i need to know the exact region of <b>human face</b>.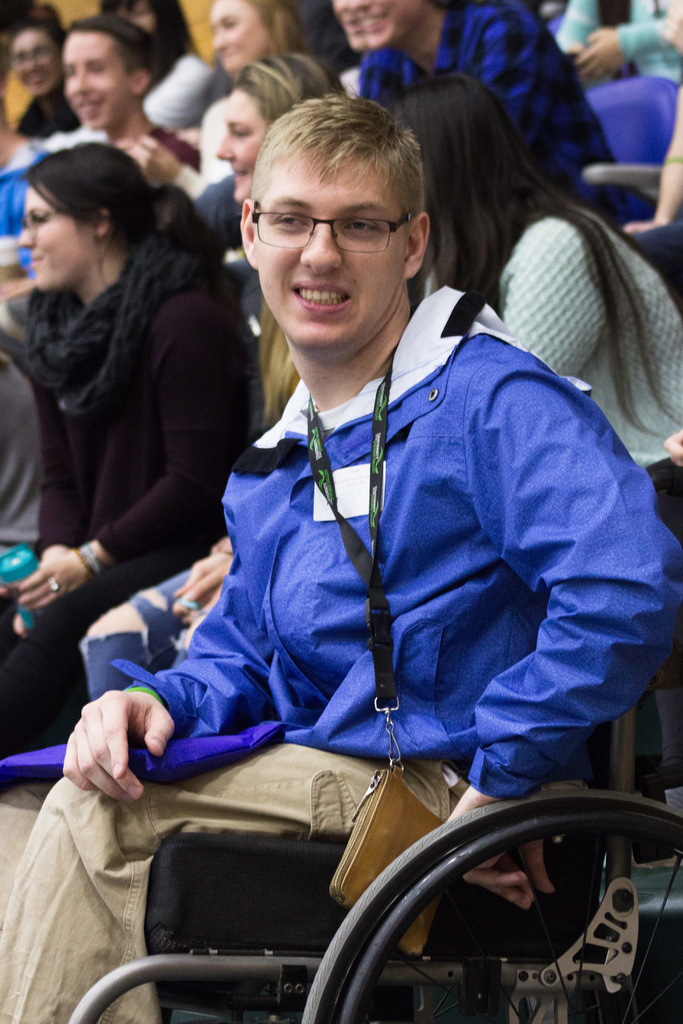
Region: detection(208, 0, 268, 75).
